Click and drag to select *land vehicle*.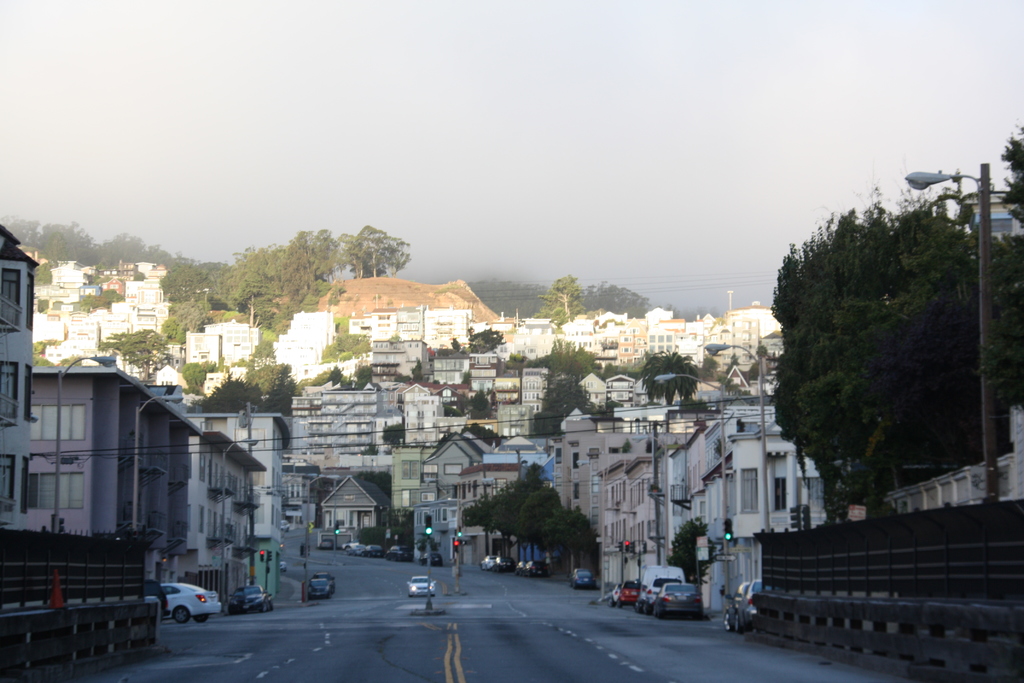
Selection: <bbox>524, 557, 548, 577</bbox>.
